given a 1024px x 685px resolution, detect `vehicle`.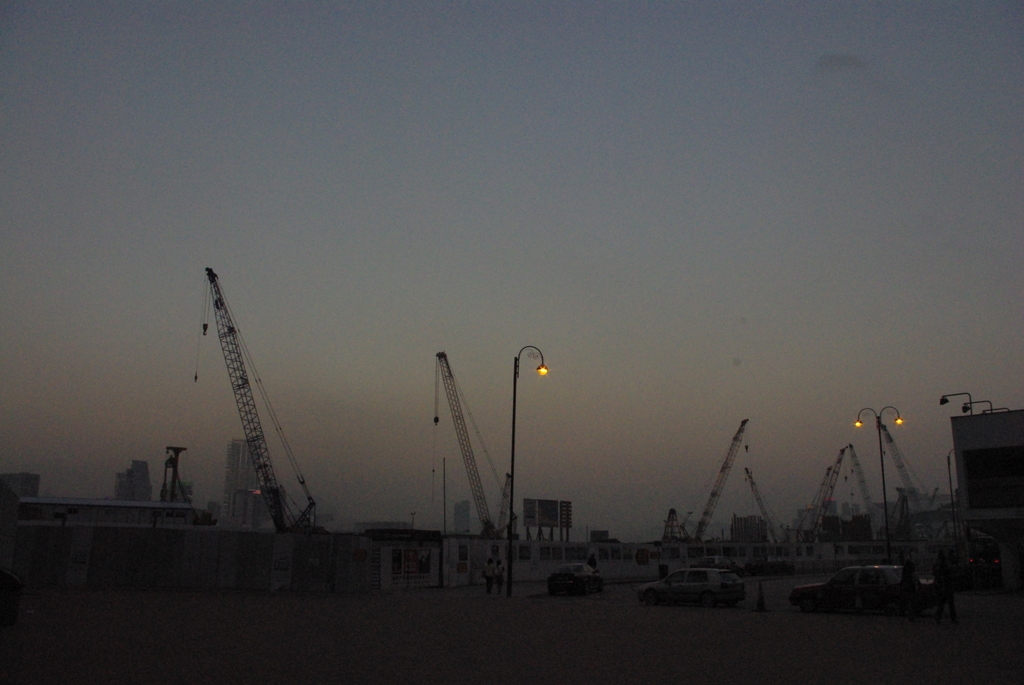
left=746, top=463, right=814, bottom=559.
